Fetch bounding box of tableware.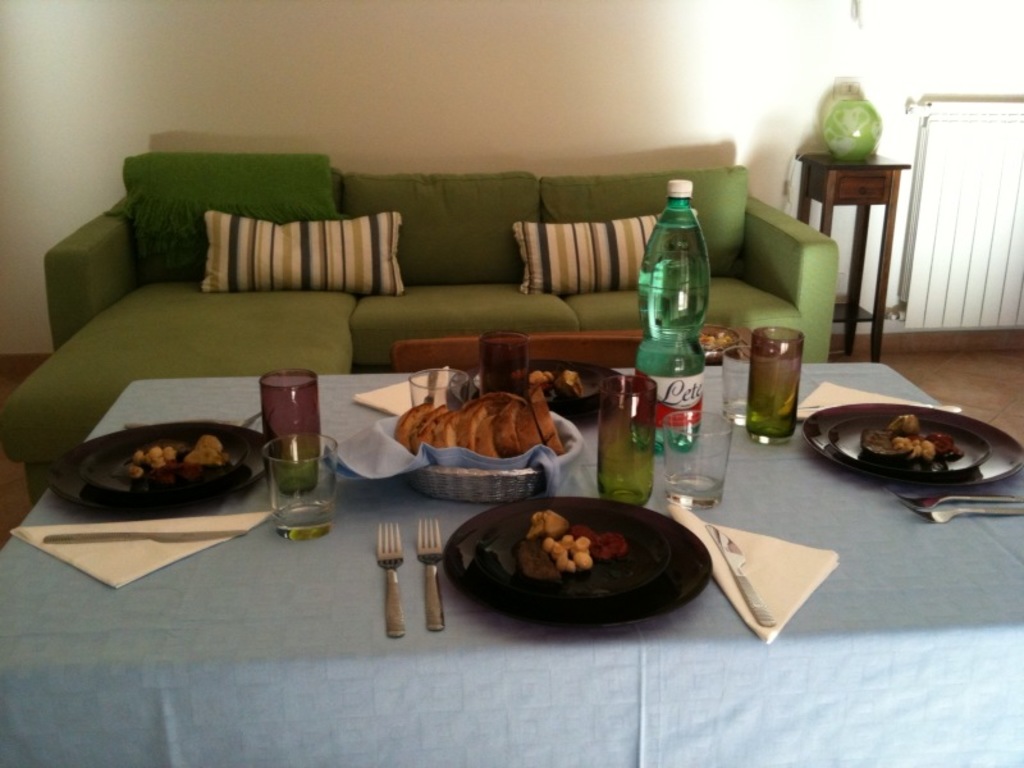
Bbox: (x1=259, y1=428, x2=342, y2=543).
